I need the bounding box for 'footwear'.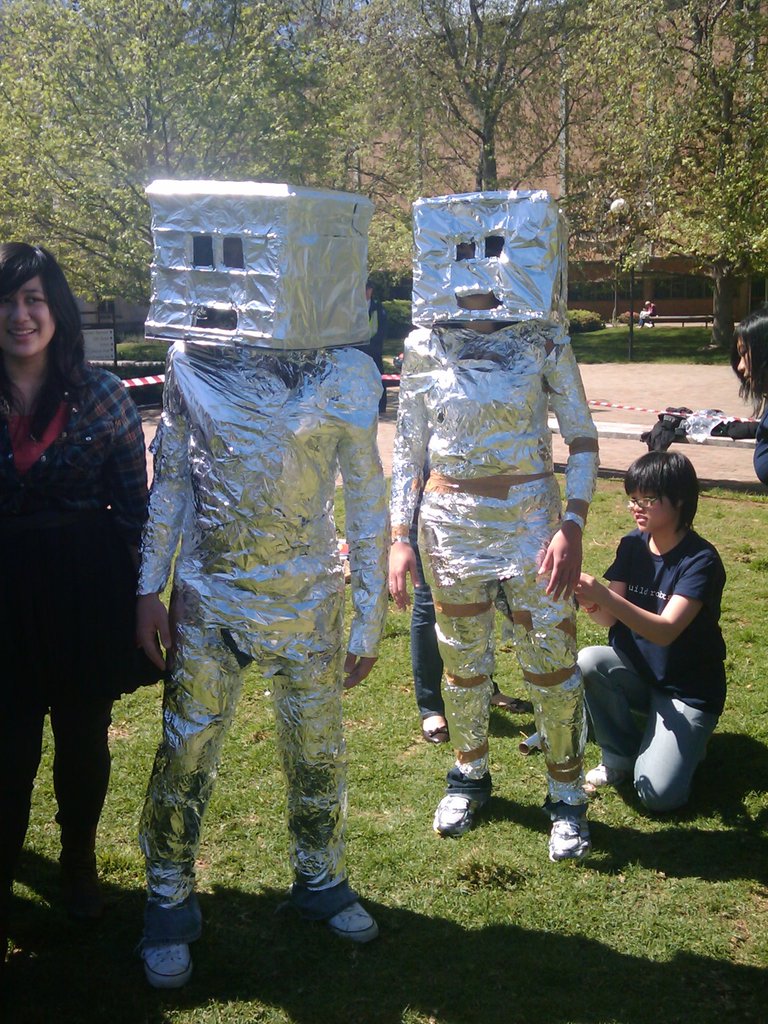
Here it is: rect(296, 872, 381, 950).
